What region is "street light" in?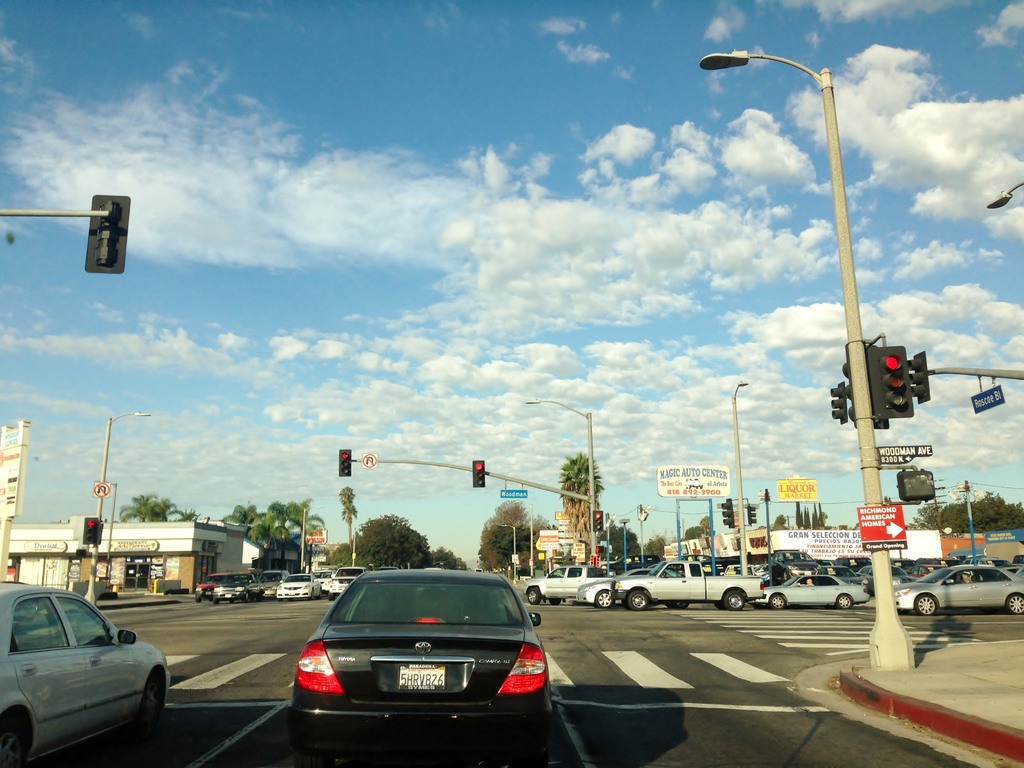
region(756, 487, 773, 586).
